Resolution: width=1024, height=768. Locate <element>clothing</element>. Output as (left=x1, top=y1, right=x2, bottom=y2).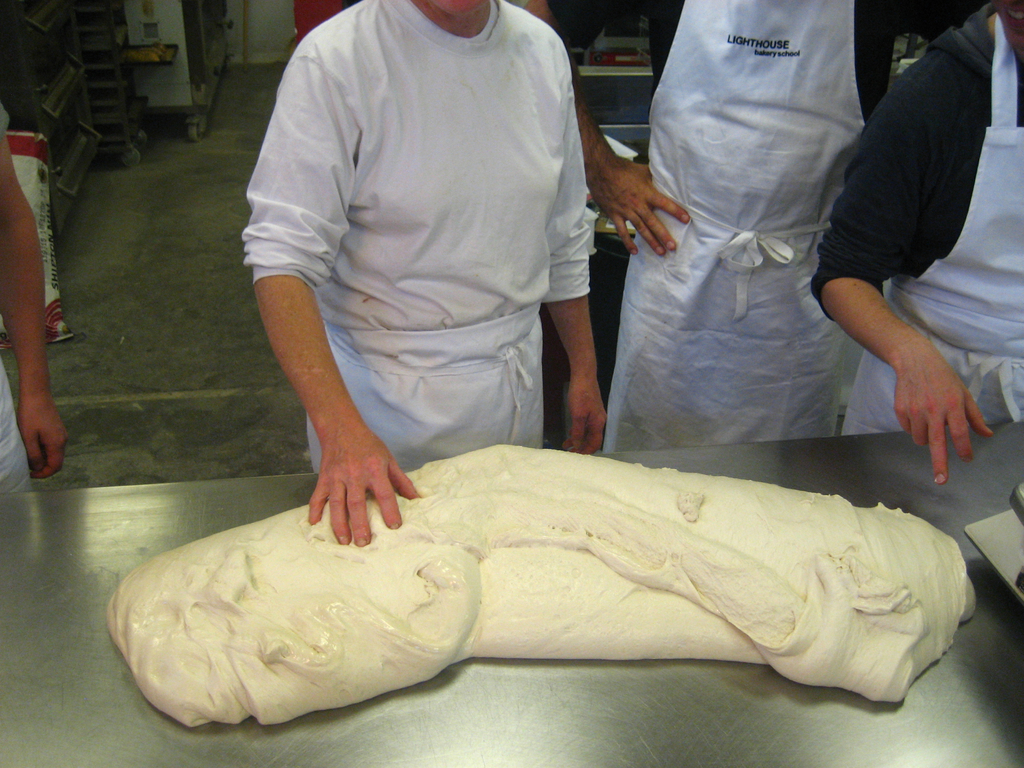
(left=230, top=0, right=623, bottom=490).
